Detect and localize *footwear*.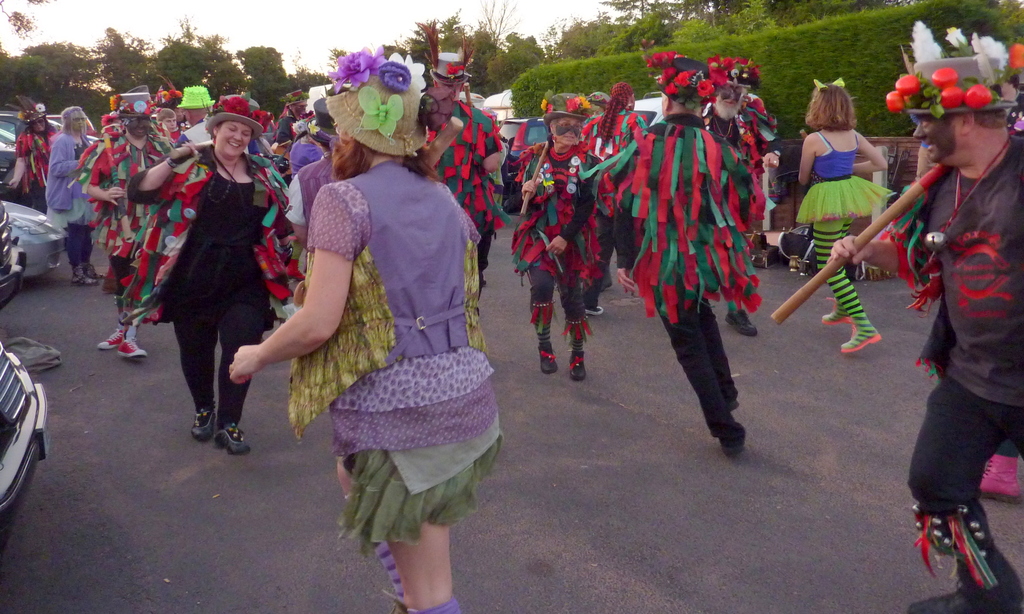
Localized at 836:310:883:356.
